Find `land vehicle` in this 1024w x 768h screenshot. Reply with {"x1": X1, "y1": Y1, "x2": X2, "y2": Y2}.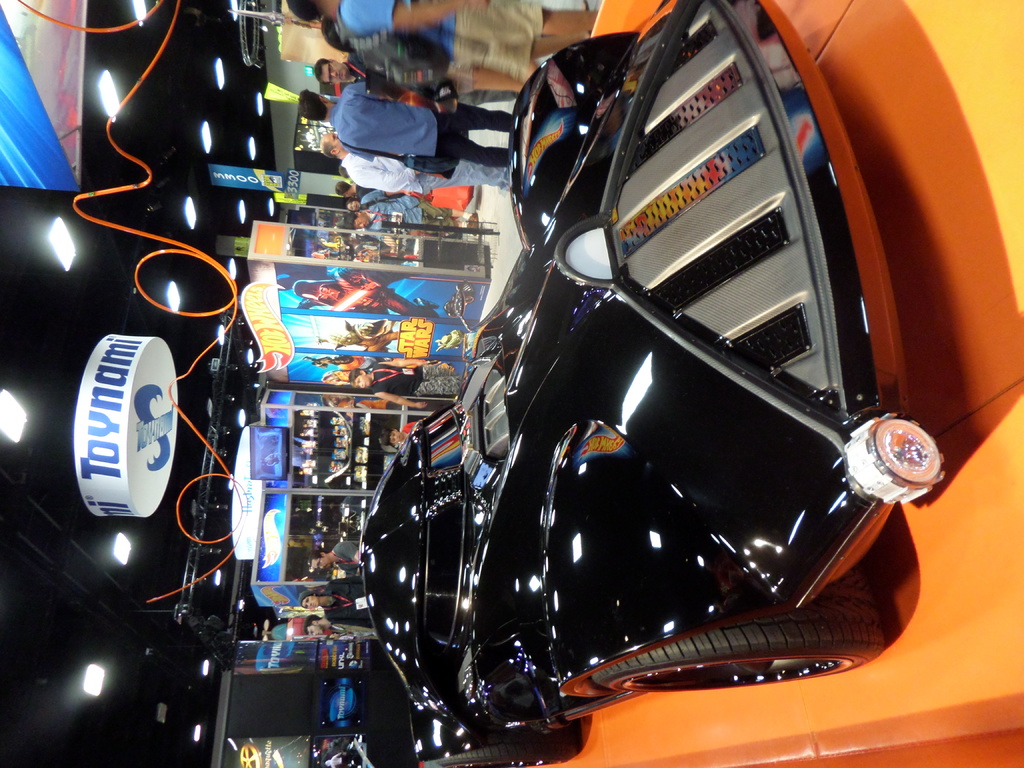
{"x1": 294, "y1": 14, "x2": 1023, "y2": 767}.
